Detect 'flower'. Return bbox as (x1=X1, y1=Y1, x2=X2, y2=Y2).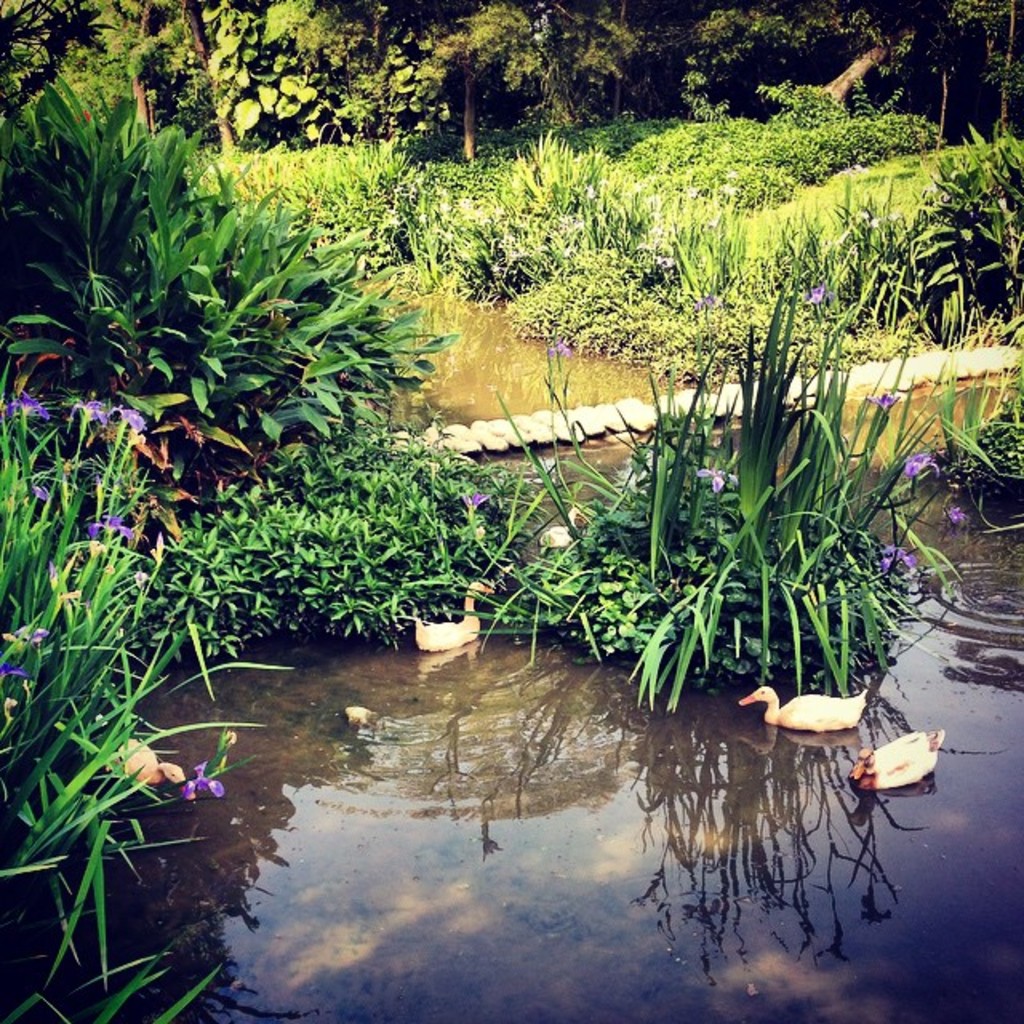
(x1=0, y1=667, x2=26, y2=690).
